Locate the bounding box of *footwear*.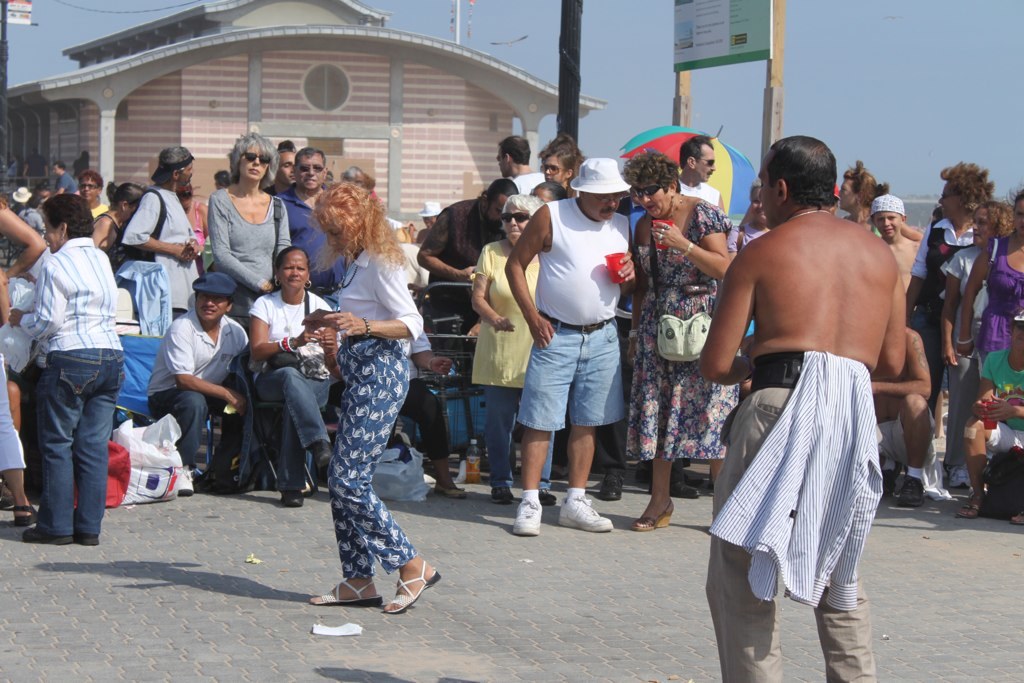
Bounding box: BBox(489, 485, 516, 508).
